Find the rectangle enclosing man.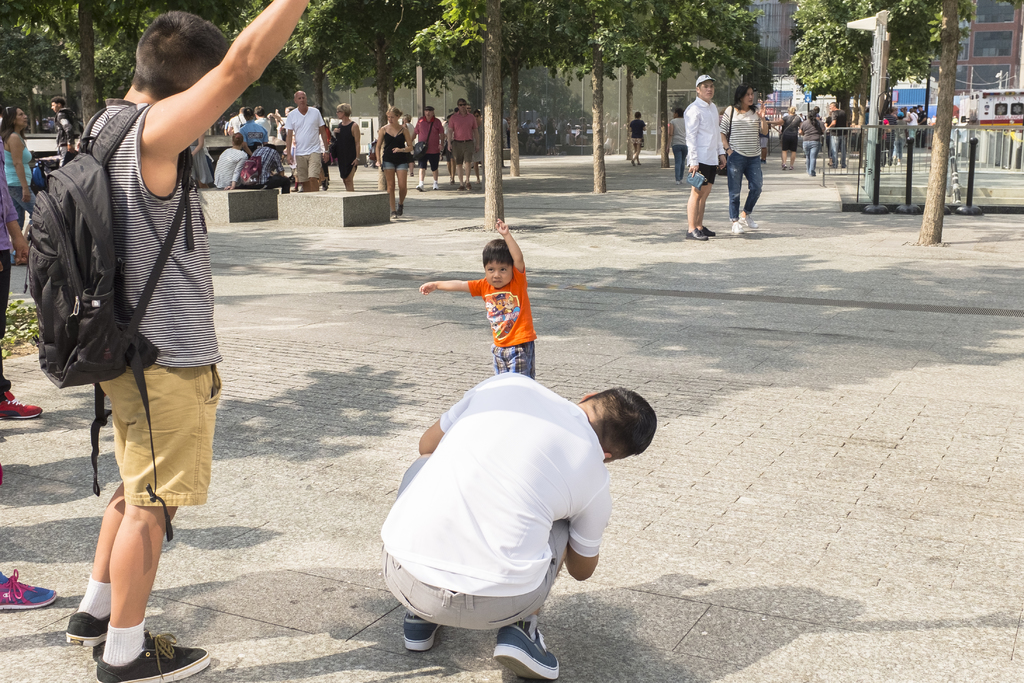
(x1=209, y1=129, x2=250, y2=190).
